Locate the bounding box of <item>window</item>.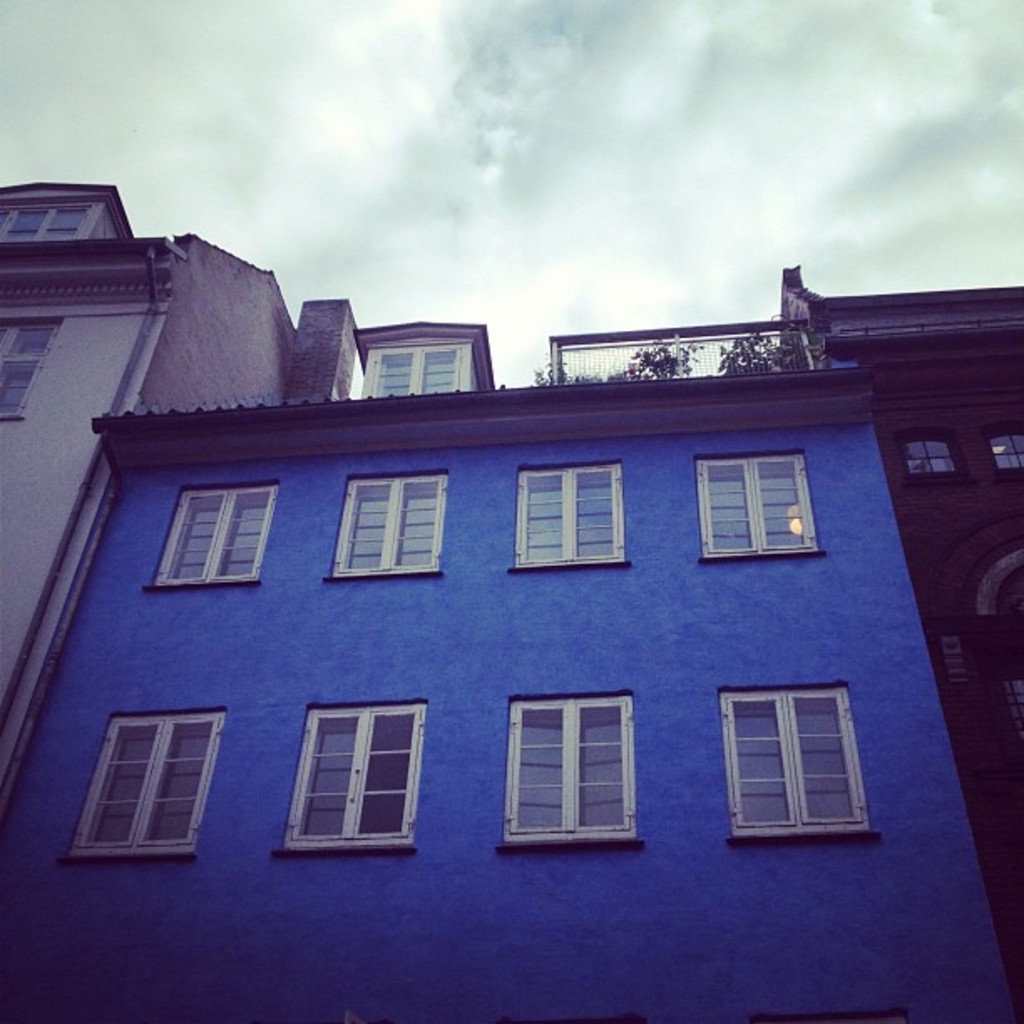
Bounding box: bbox=(512, 686, 653, 852).
